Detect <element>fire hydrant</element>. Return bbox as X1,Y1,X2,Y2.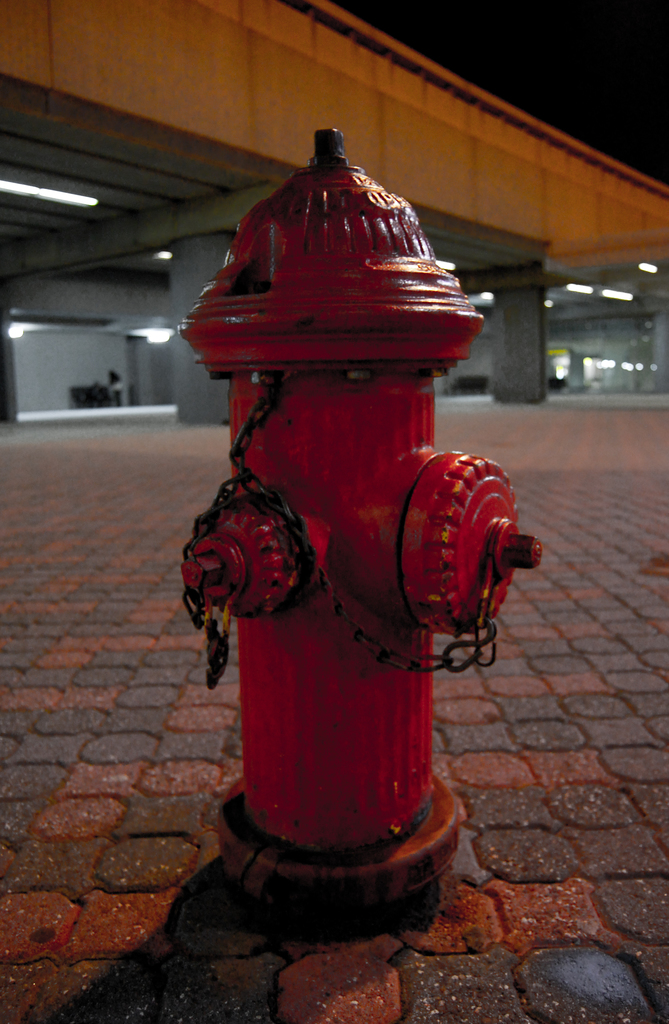
181,131,540,936.
